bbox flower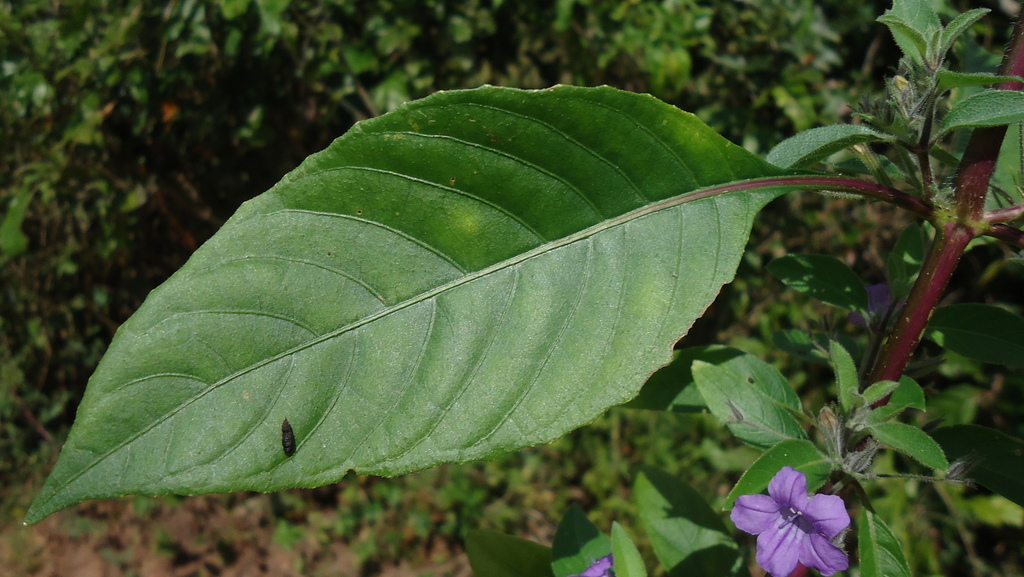
568,552,628,576
